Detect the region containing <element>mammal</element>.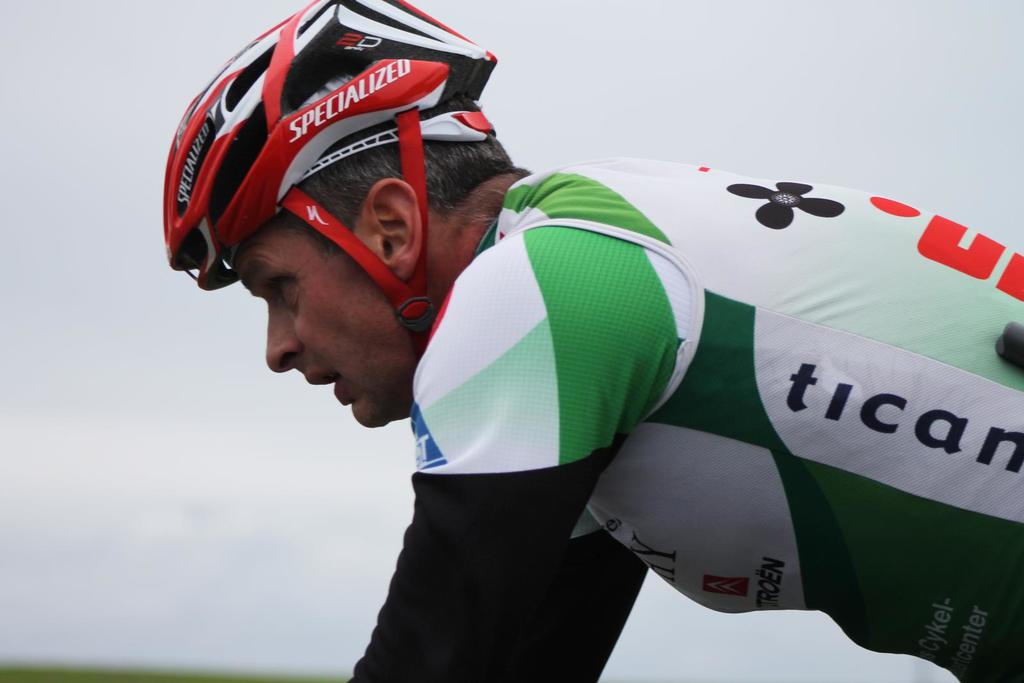
158:0:1023:682.
